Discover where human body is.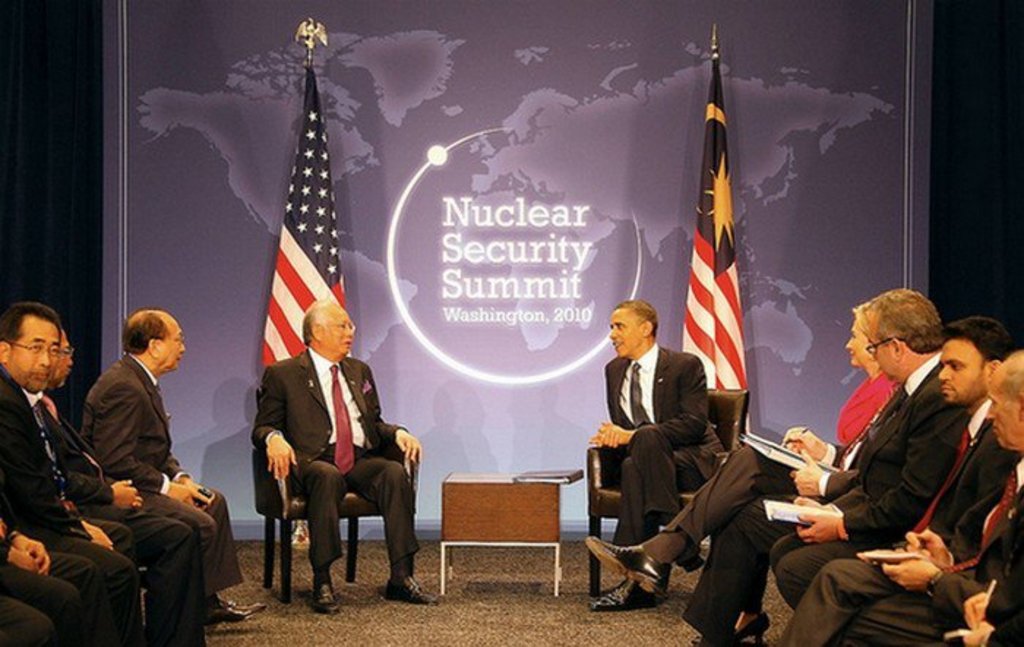
Discovered at BBox(250, 341, 455, 615).
